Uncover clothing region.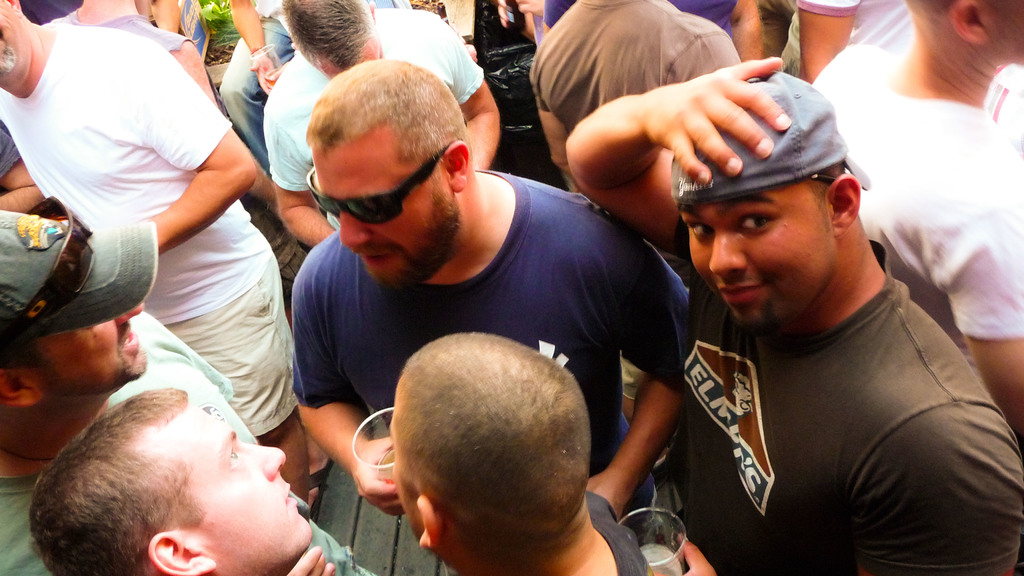
Uncovered: (x1=65, y1=0, x2=203, y2=54).
